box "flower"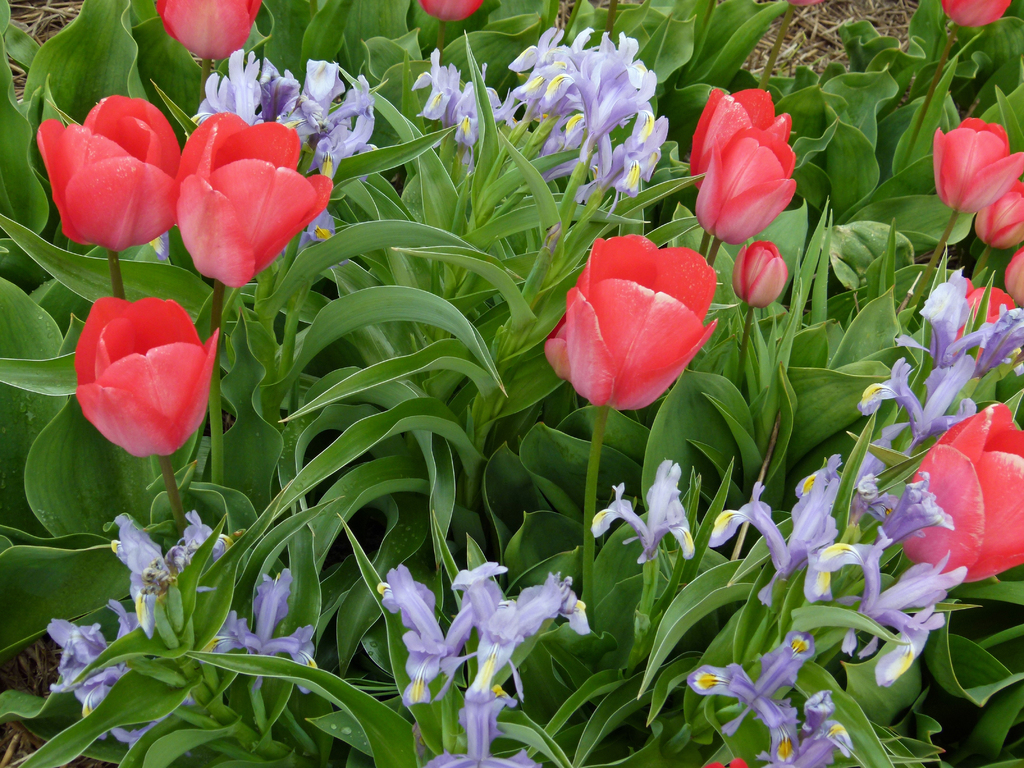
(x1=38, y1=90, x2=191, y2=259)
